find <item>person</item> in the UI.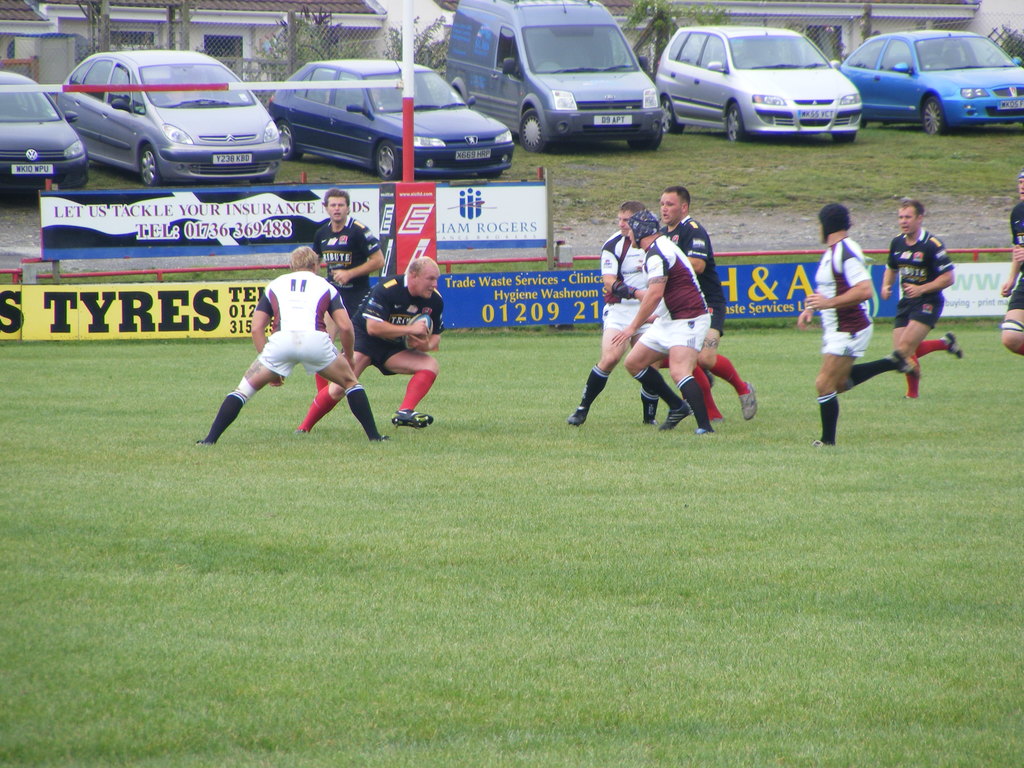
UI element at bbox(609, 211, 708, 433).
